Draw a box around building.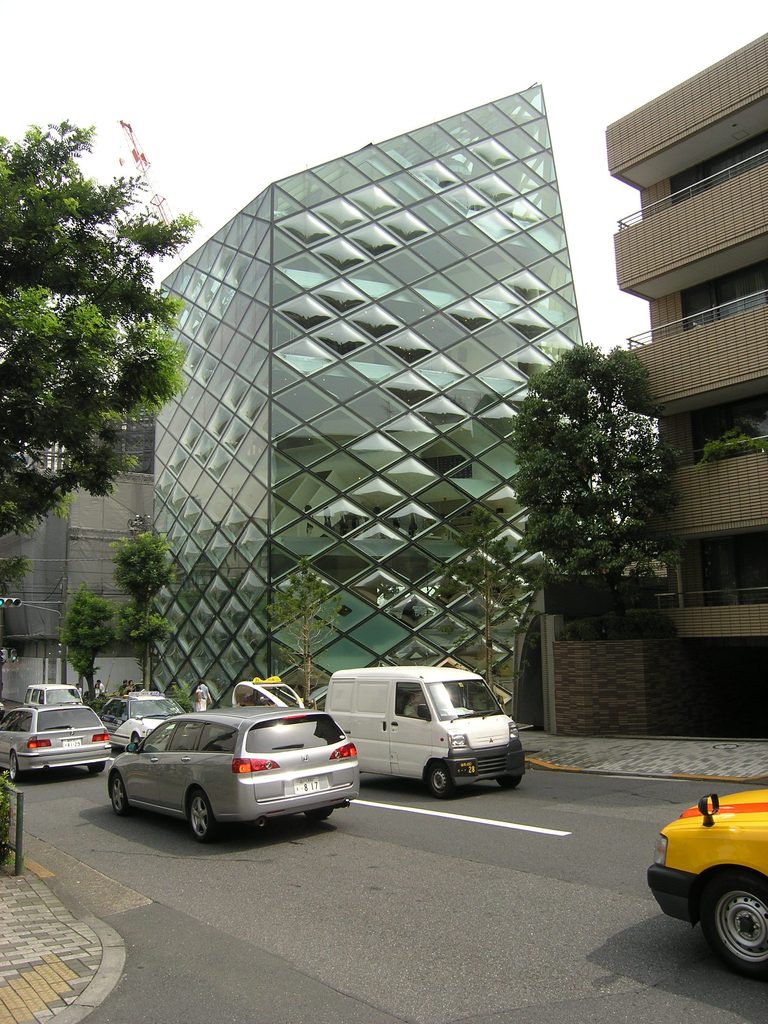
148:73:596:703.
